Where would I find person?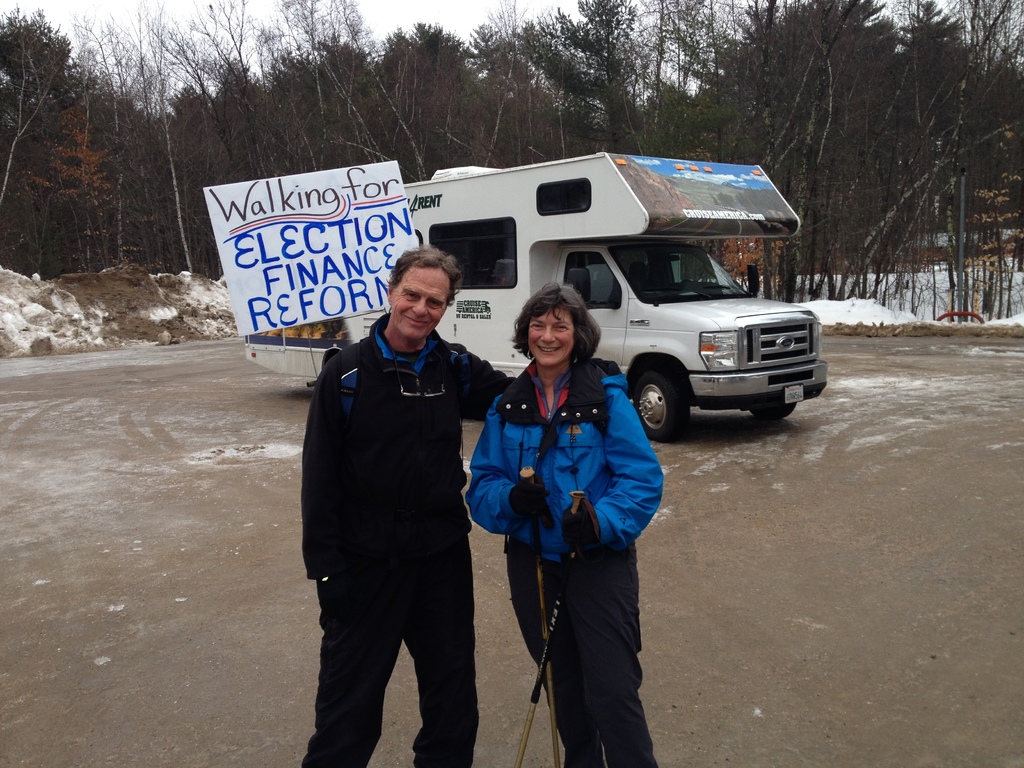
At x1=297 y1=250 x2=515 y2=767.
